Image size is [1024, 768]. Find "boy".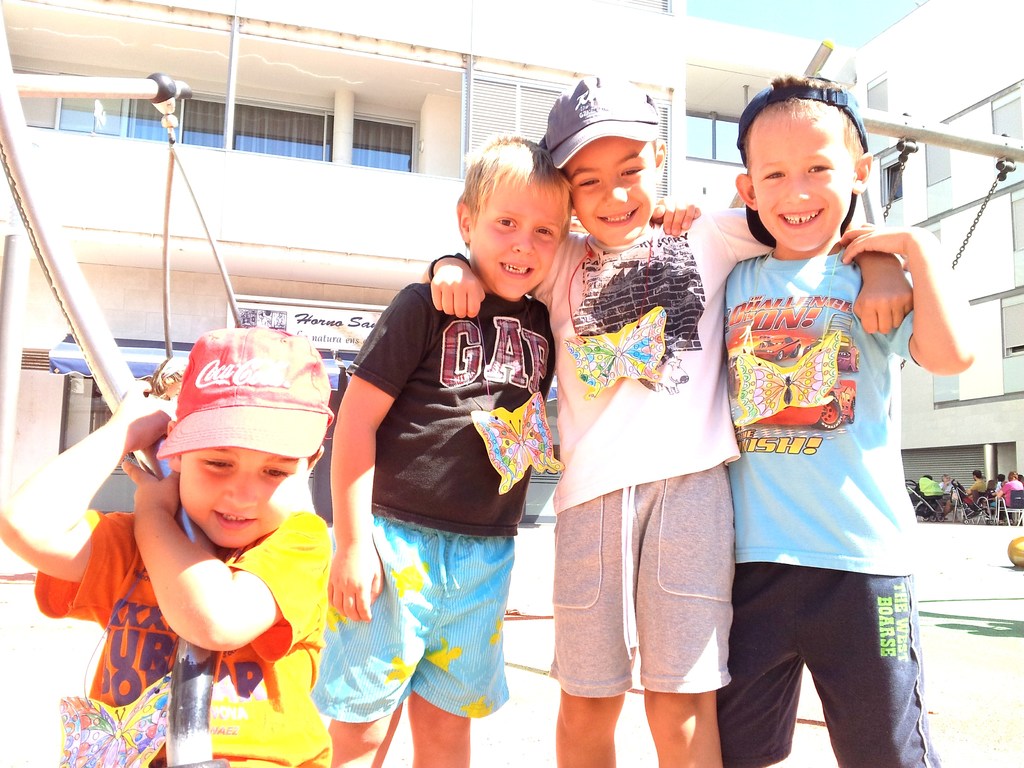
313,135,700,767.
